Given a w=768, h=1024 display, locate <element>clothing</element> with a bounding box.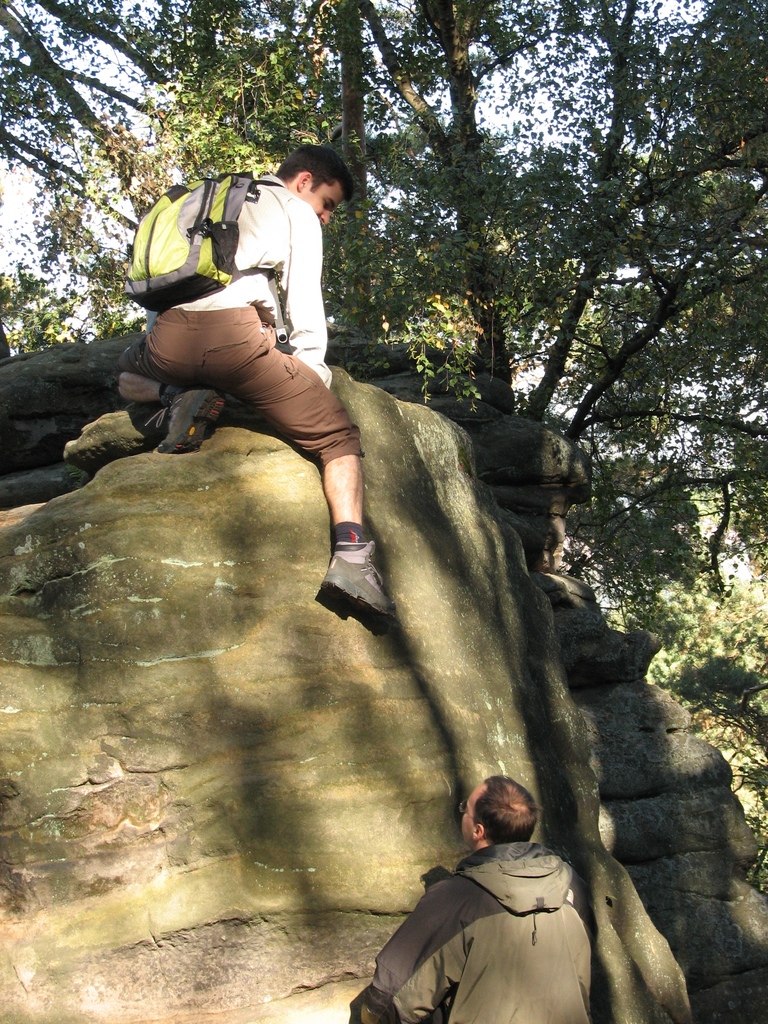
Located: locate(118, 161, 373, 468).
